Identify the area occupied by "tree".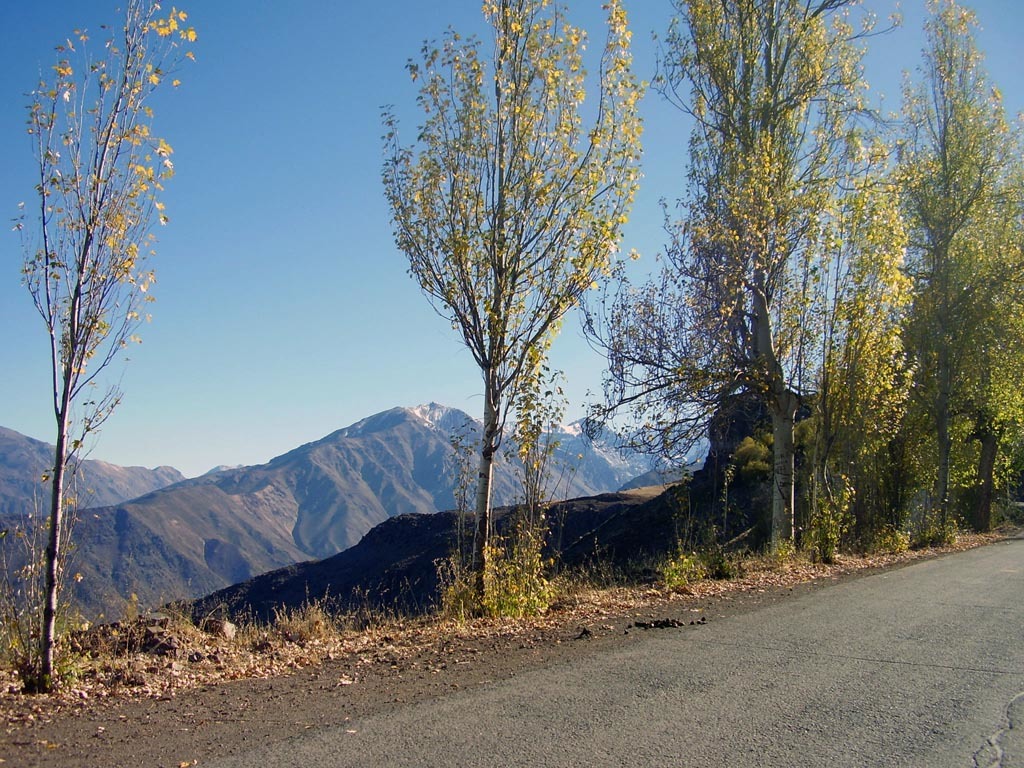
Area: 379,0,649,599.
